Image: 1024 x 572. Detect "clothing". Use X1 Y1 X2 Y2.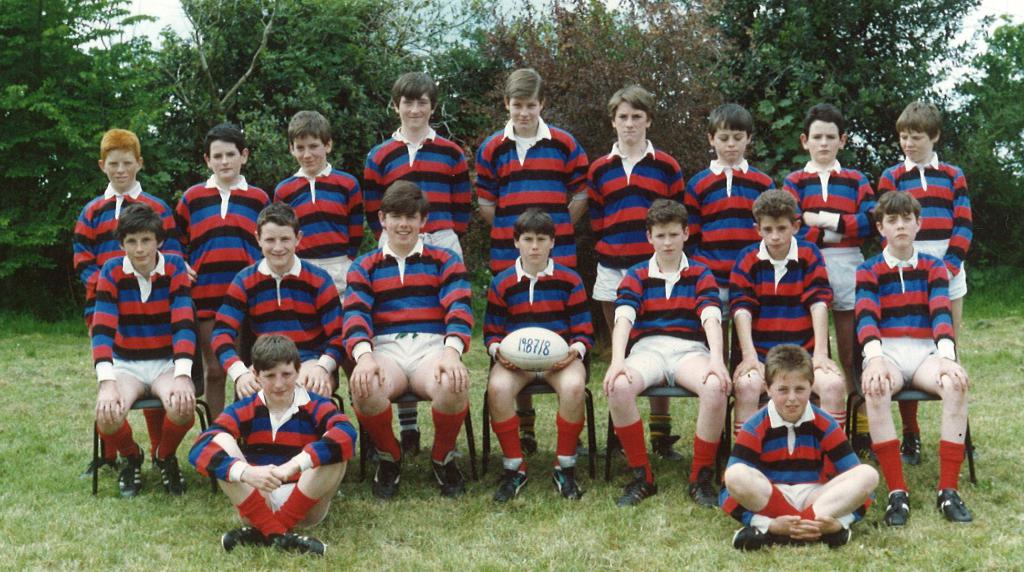
479 108 601 275.
